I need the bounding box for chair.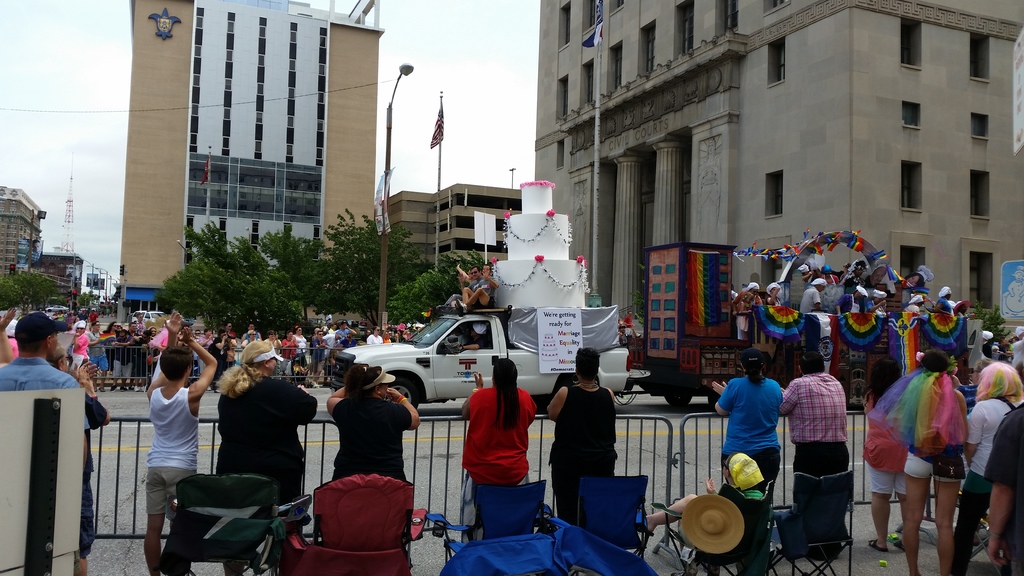
Here it is: locate(271, 470, 404, 575).
